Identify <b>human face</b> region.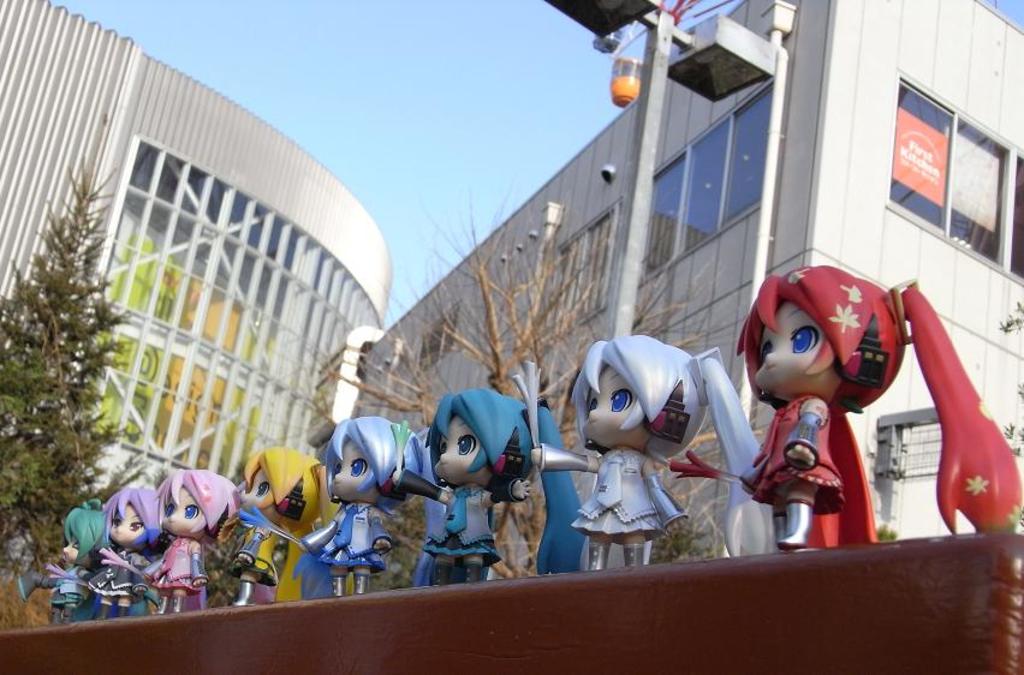
Region: {"x1": 239, "y1": 467, "x2": 275, "y2": 513}.
